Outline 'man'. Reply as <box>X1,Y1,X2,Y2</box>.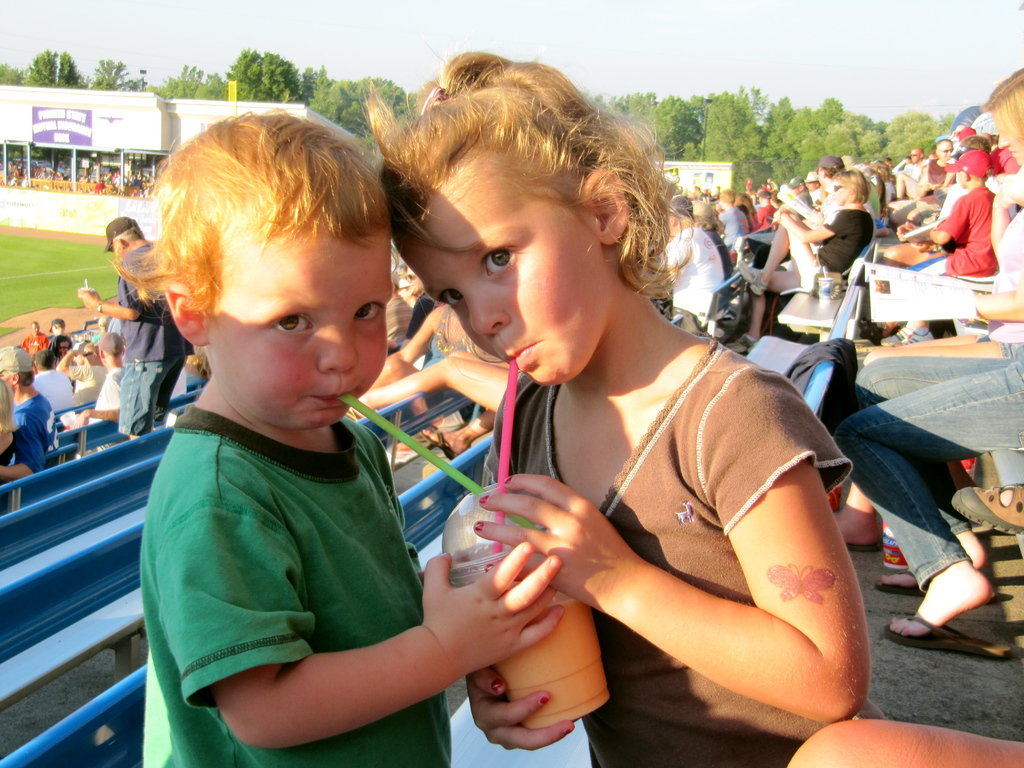
<box>77,333,148,433</box>.
